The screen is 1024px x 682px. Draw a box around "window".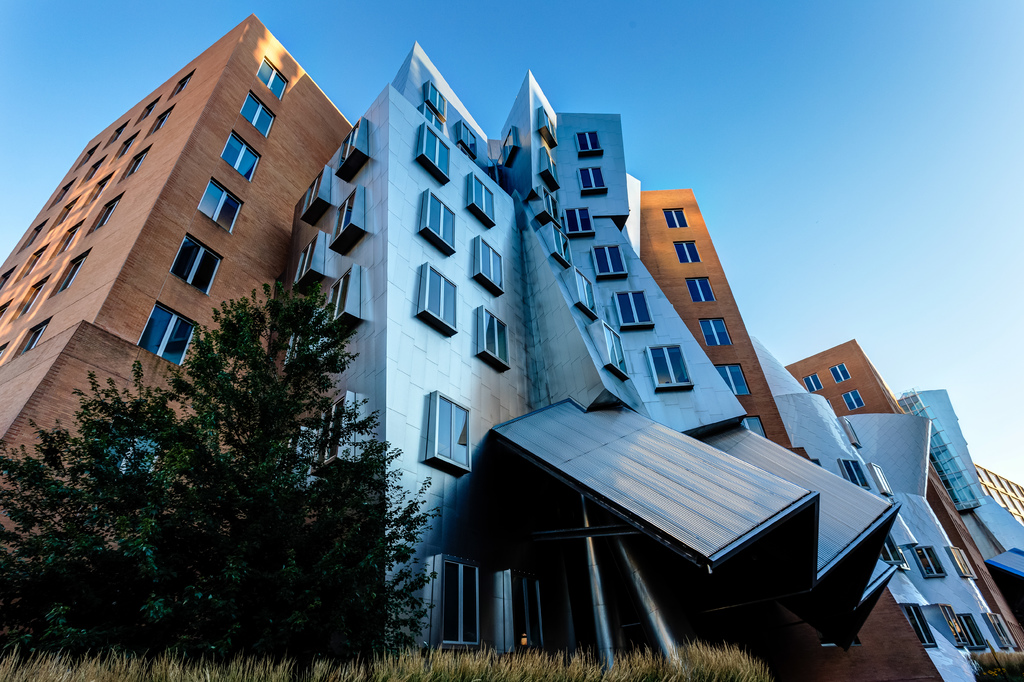
Rect(651, 343, 693, 388).
